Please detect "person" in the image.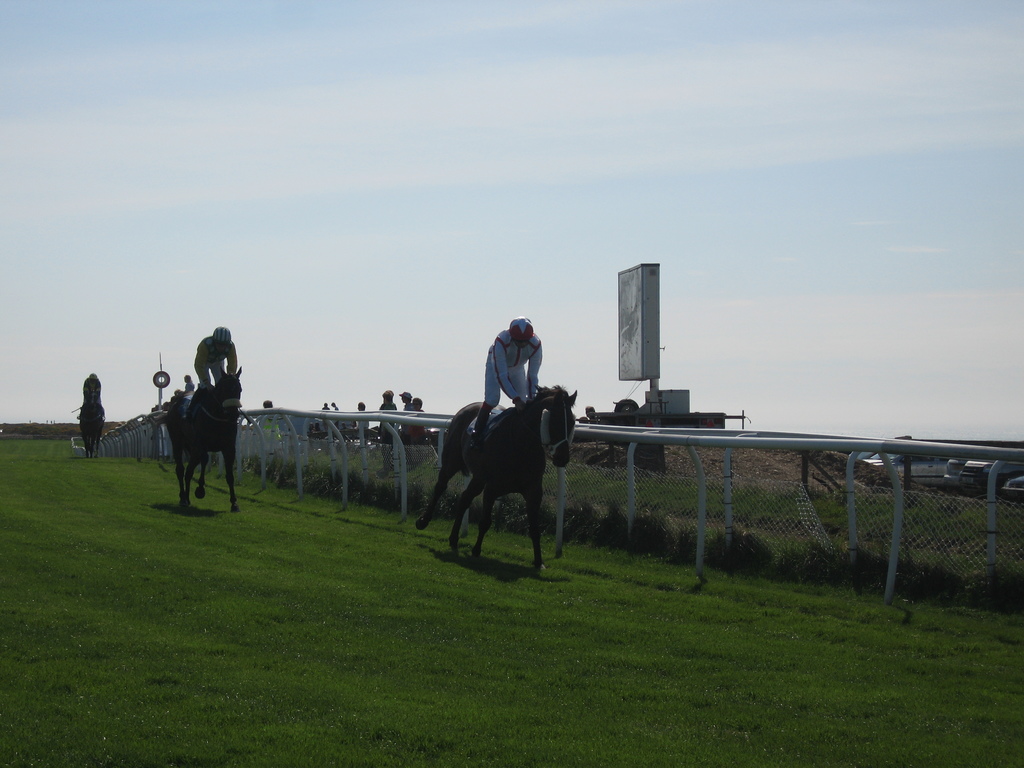
rect(470, 312, 544, 445).
